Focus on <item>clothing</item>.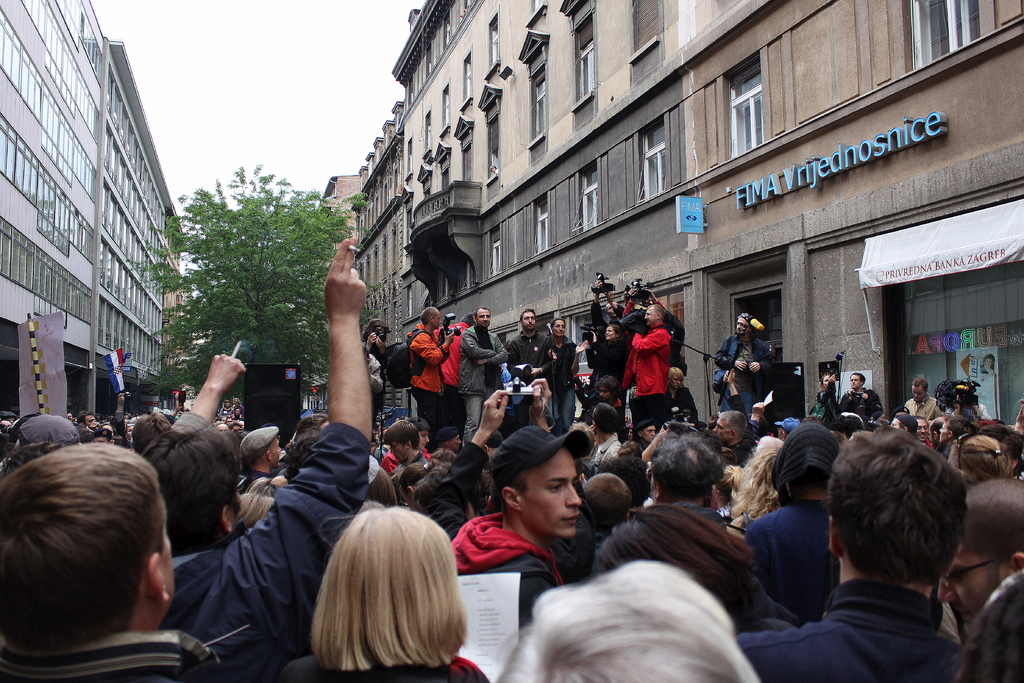
Focused at {"x1": 620, "y1": 326, "x2": 672, "y2": 418}.
